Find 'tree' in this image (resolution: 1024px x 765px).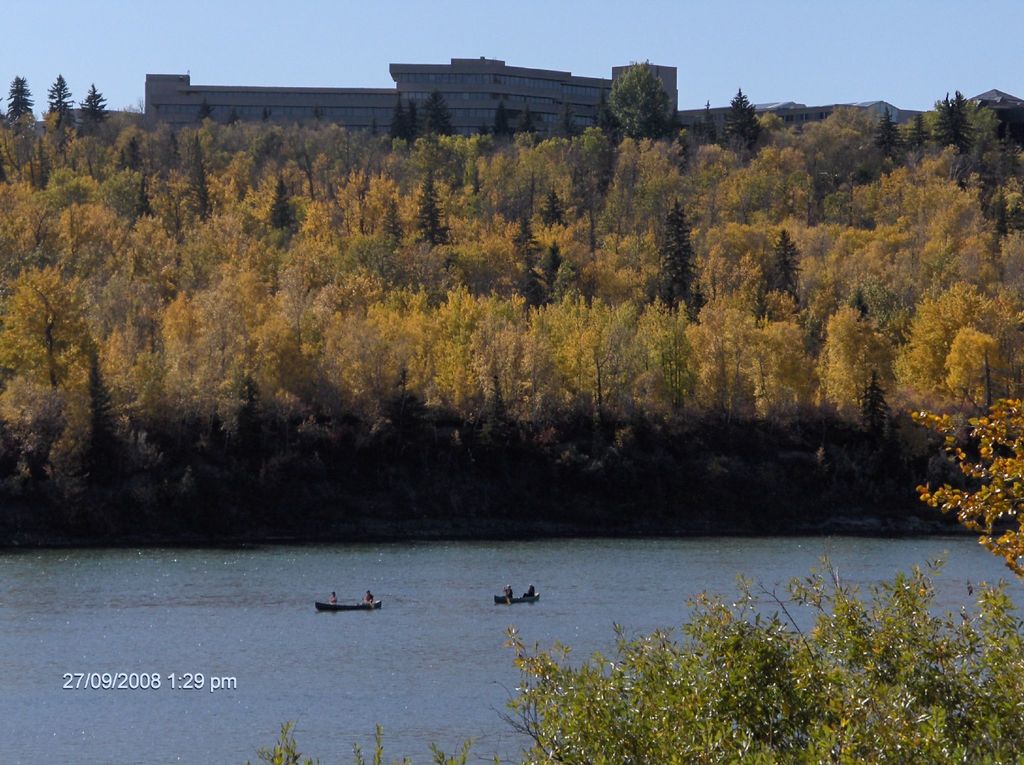
box=[42, 72, 80, 126].
